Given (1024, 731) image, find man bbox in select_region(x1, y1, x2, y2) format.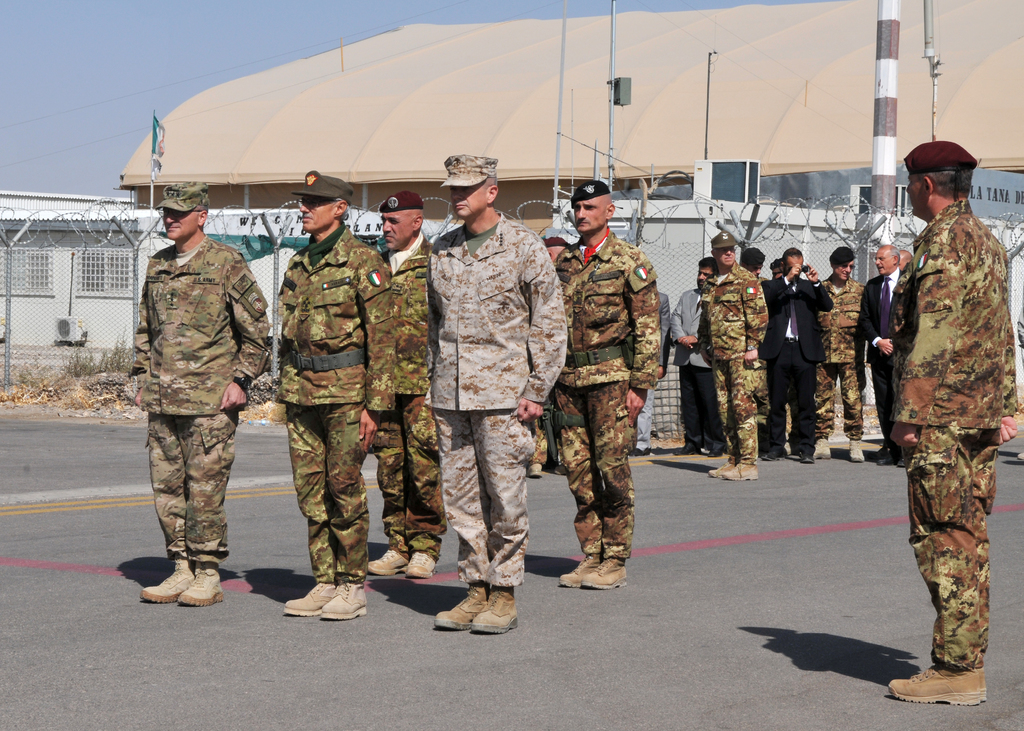
select_region(129, 179, 264, 615).
